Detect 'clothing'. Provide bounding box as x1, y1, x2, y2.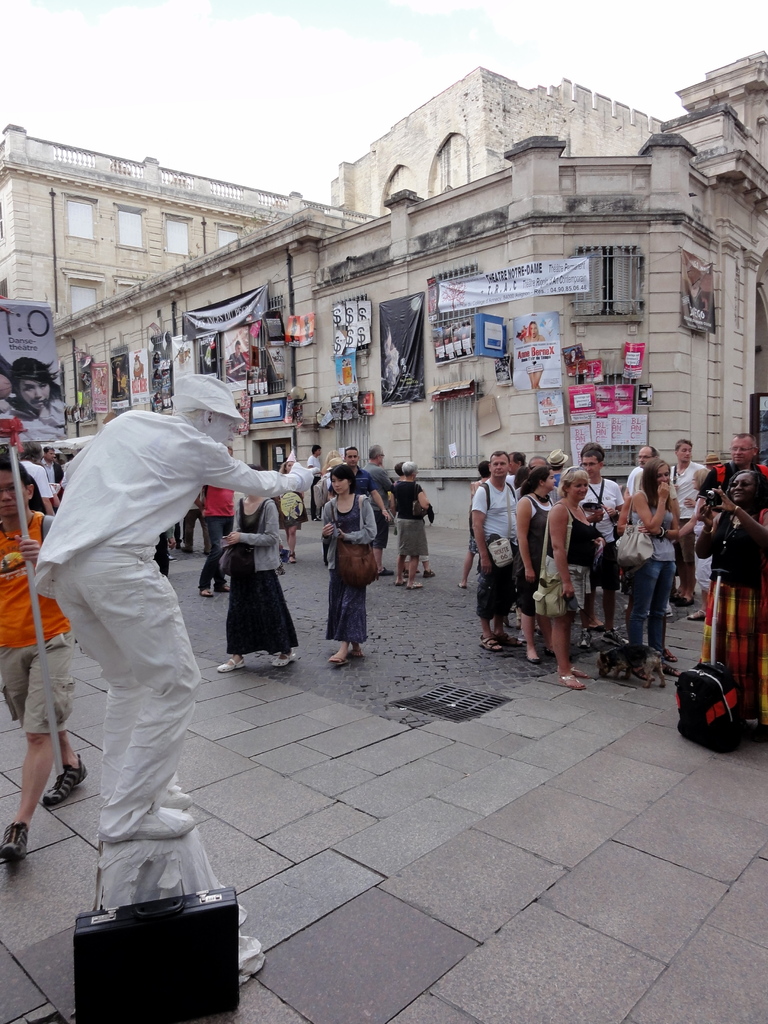
41, 459, 66, 494.
